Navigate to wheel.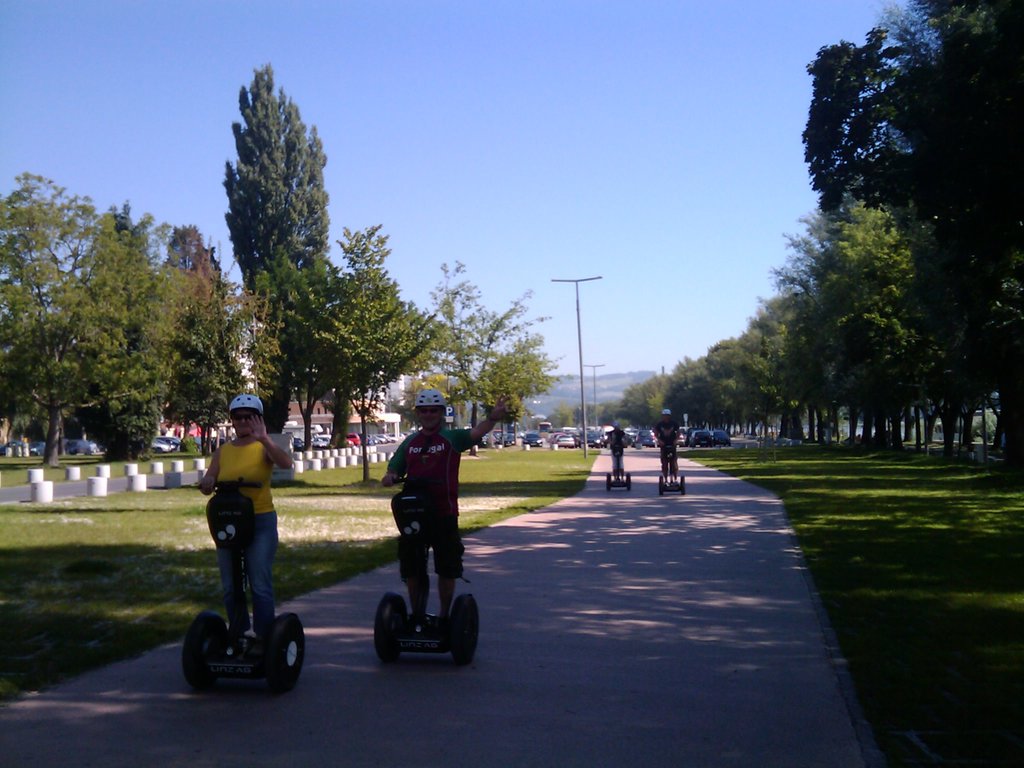
Navigation target: region(680, 478, 686, 492).
